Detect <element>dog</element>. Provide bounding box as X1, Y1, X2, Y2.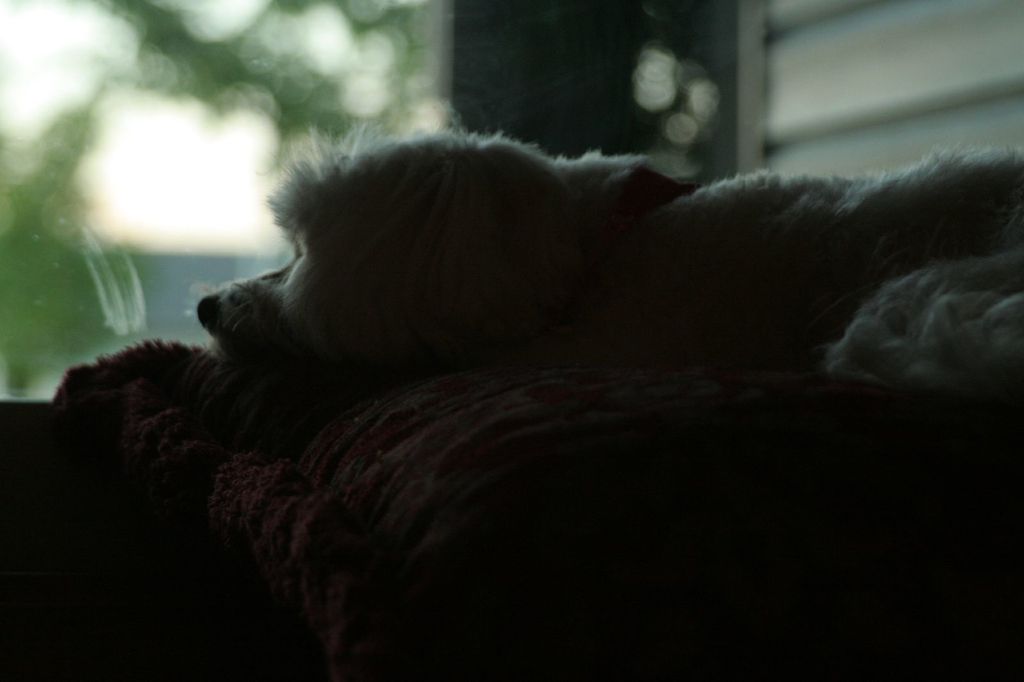
198, 115, 1023, 390.
